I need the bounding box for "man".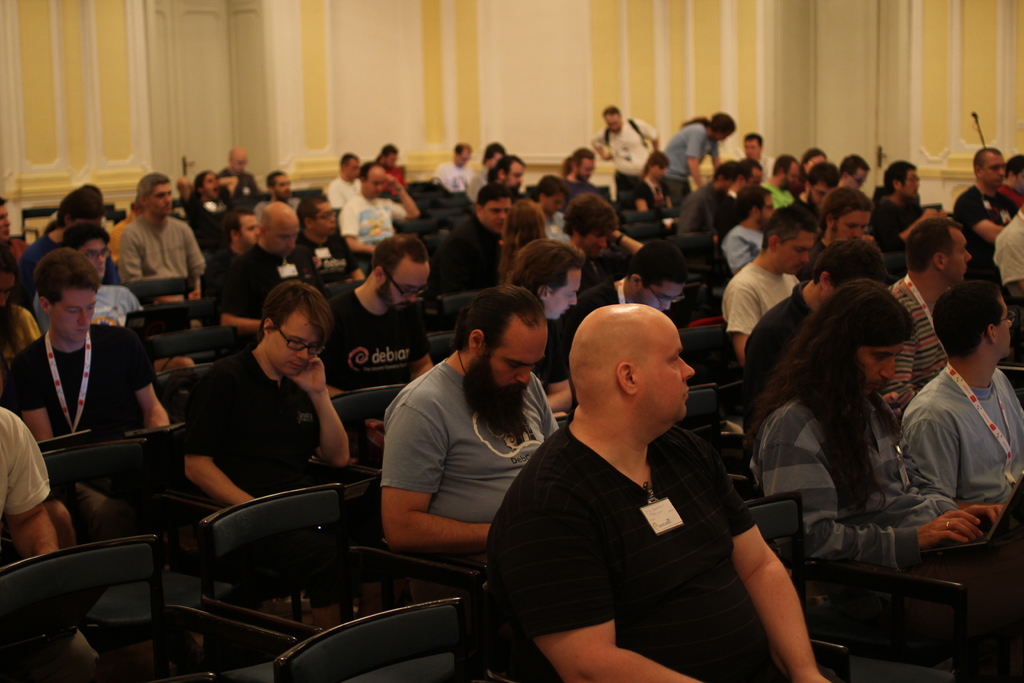
Here it is: [662,110,737,209].
